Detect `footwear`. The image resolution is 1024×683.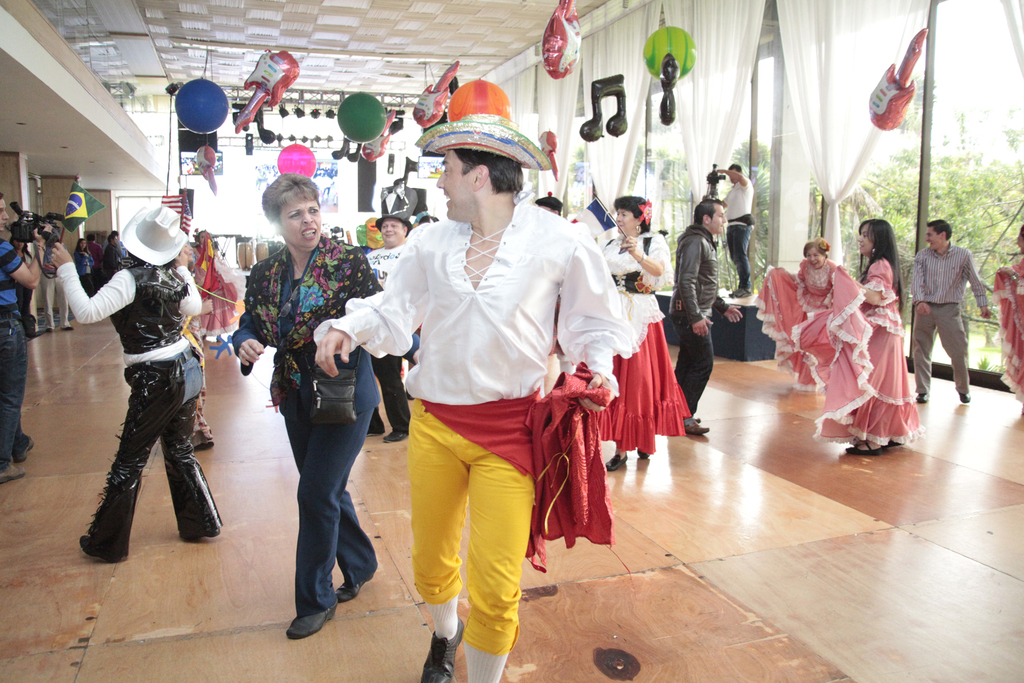
bbox=(959, 393, 970, 405).
